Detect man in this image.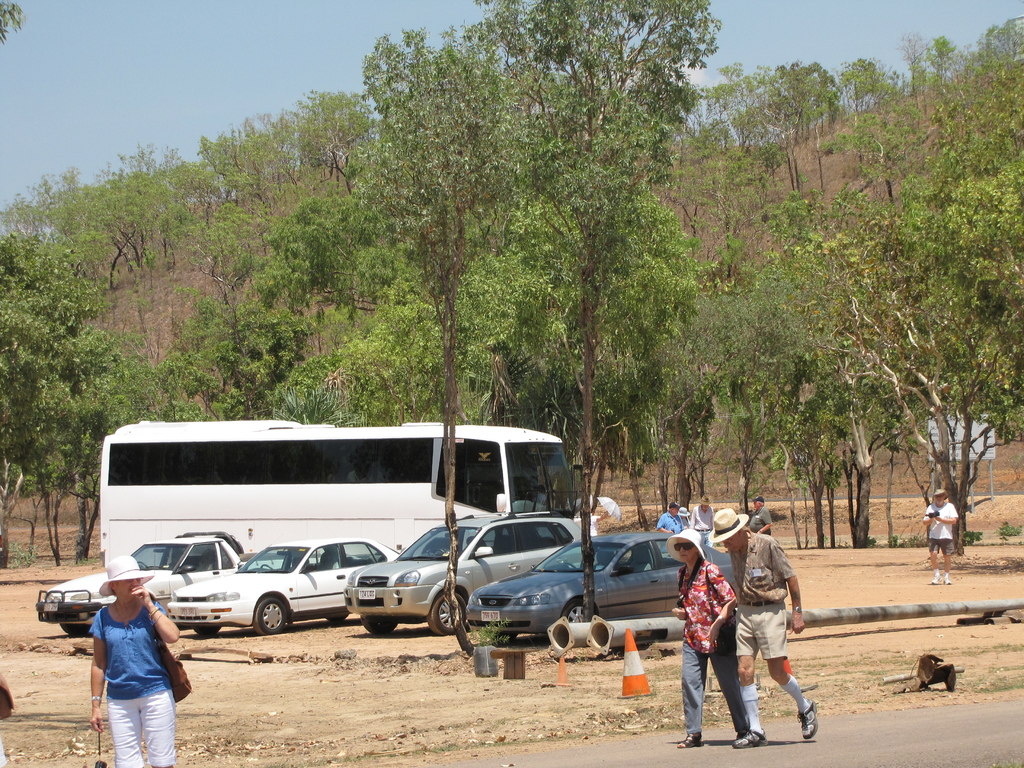
Detection: crop(692, 495, 714, 547).
